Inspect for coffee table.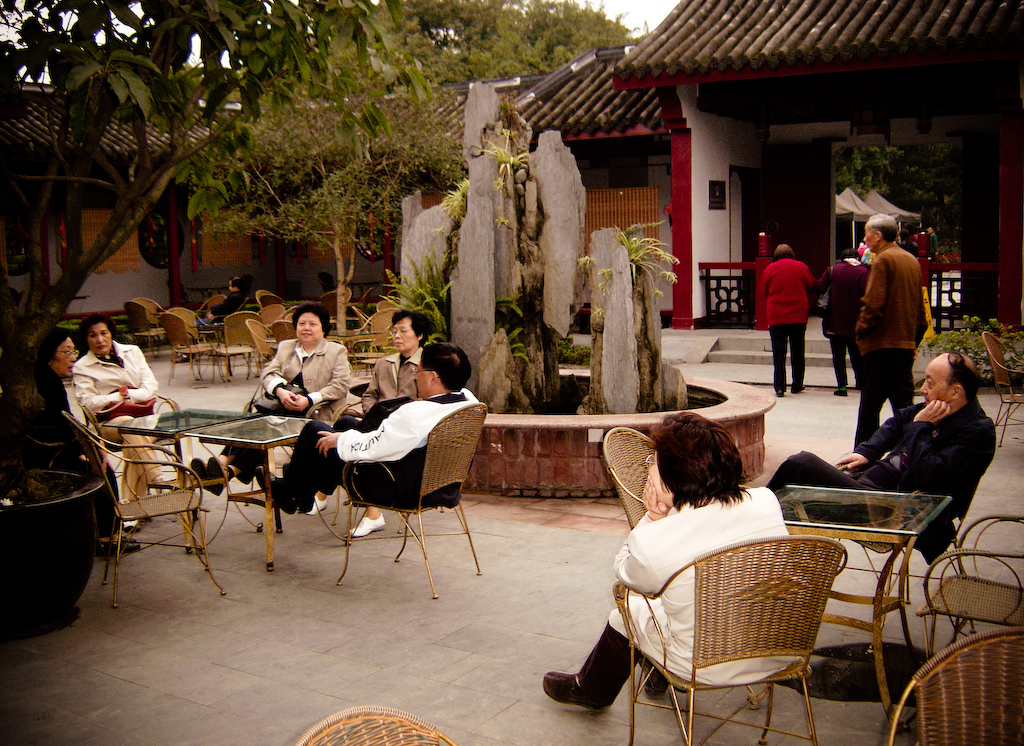
Inspection: detection(771, 479, 953, 717).
